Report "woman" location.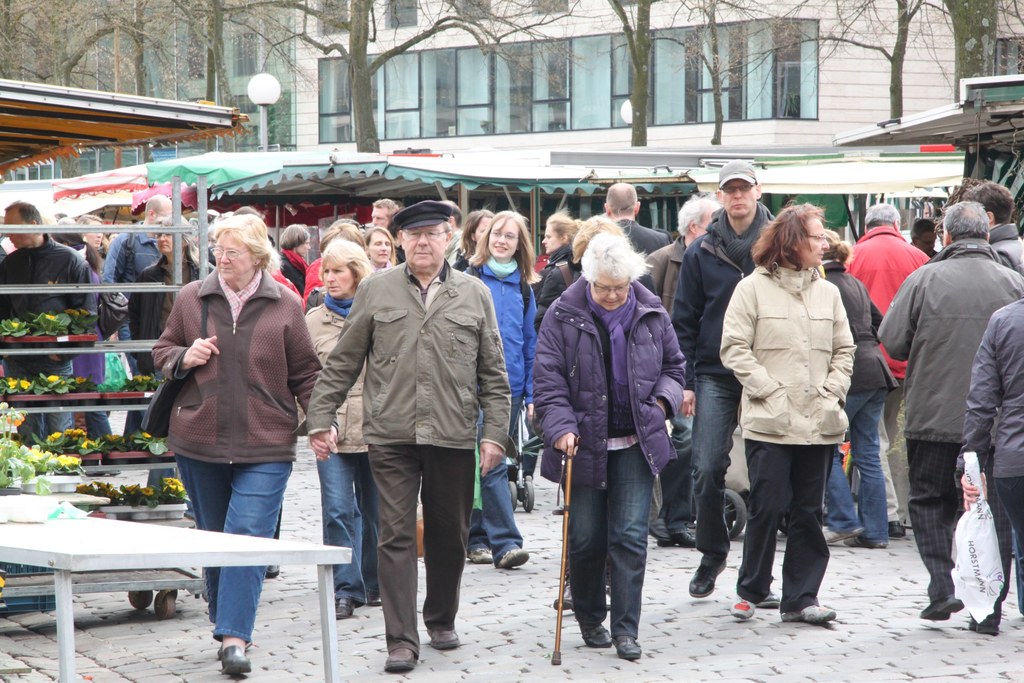
Report: [x1=821, y1=232, x2=892, y2=551].
